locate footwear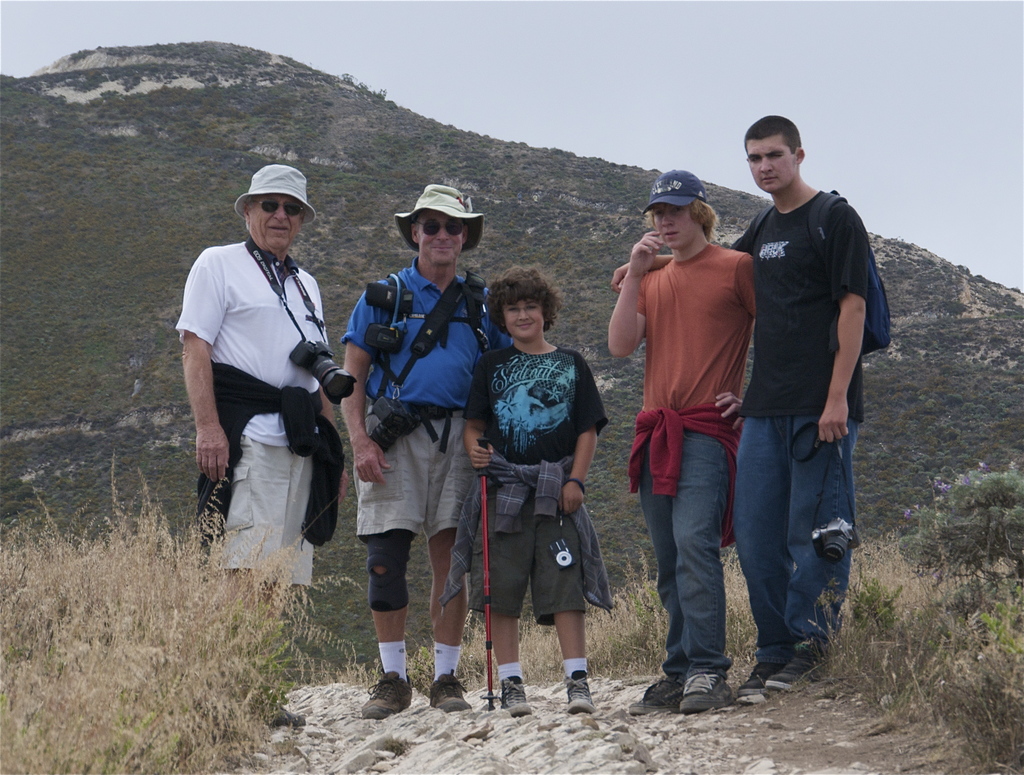
detection(562, 673, 596, 717)
